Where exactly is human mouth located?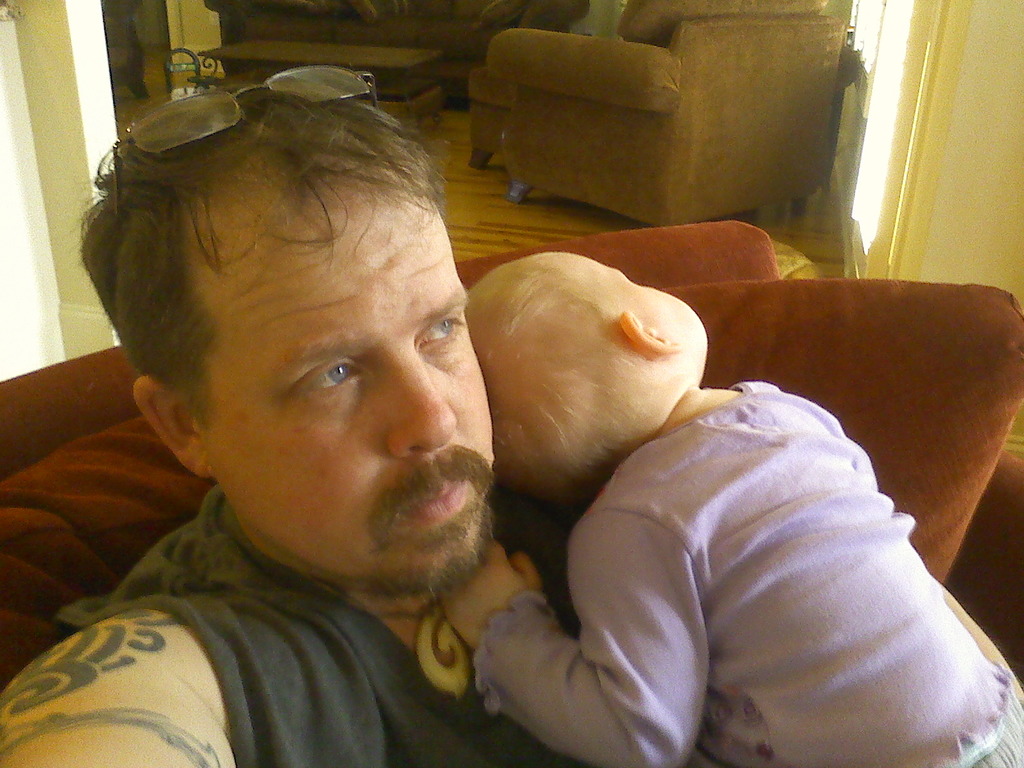
Its bounding box is (399, 477, 466, 512).
